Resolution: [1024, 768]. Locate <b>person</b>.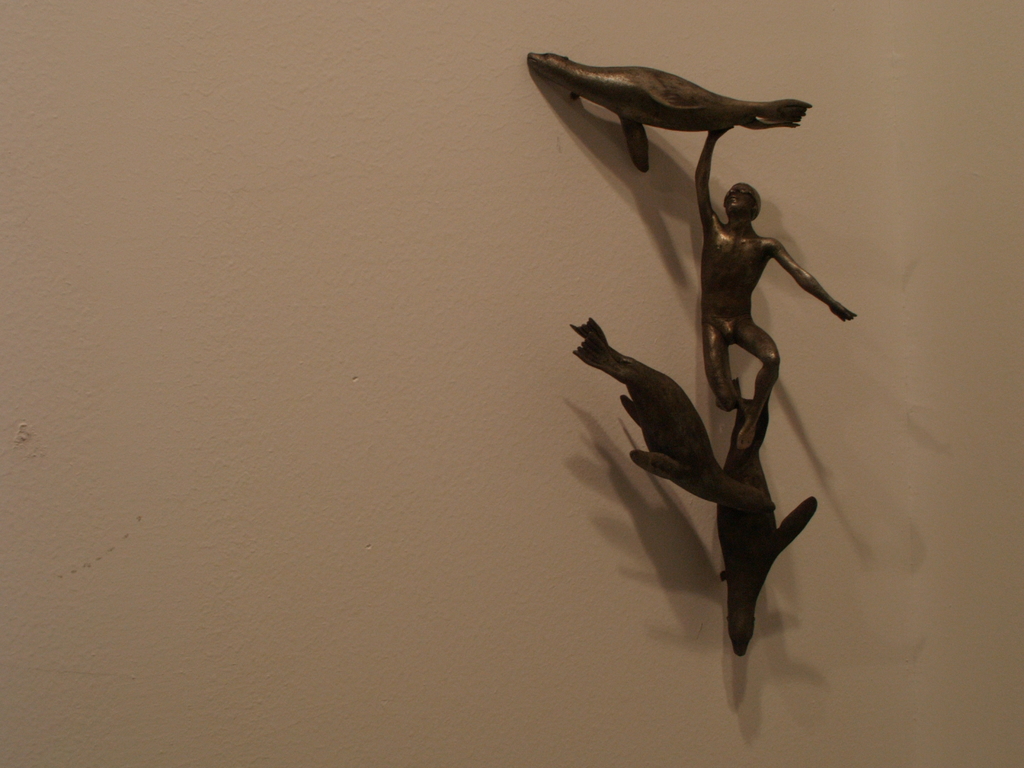
[696,116,861,454].
